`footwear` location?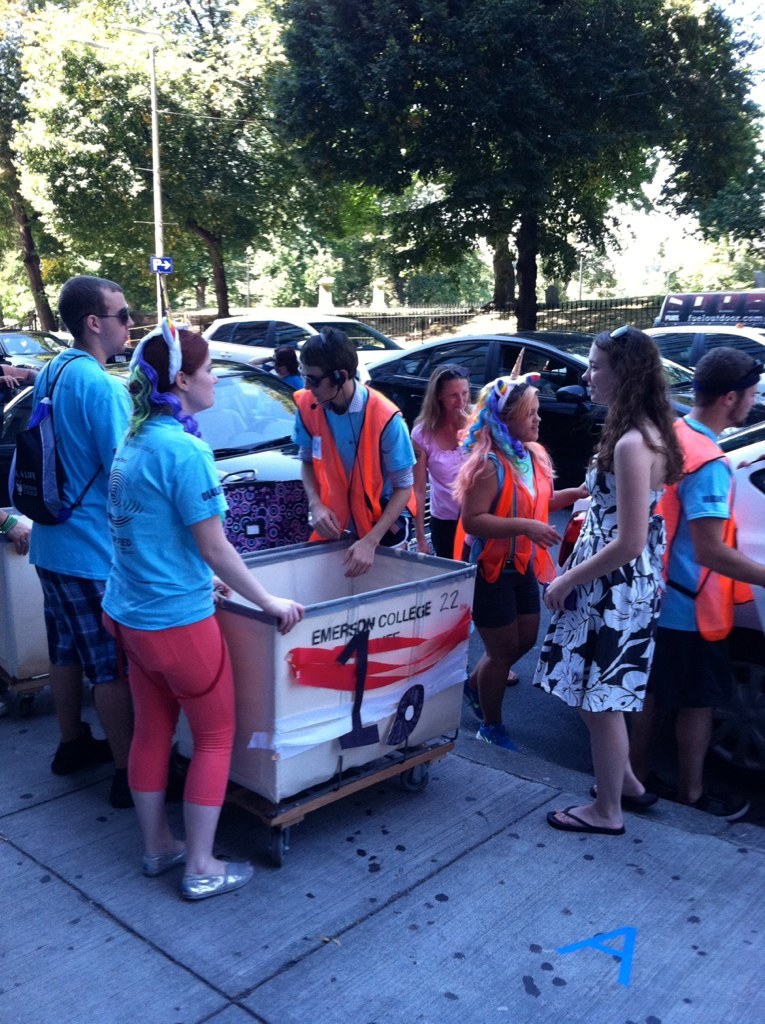
478 717 534 758
